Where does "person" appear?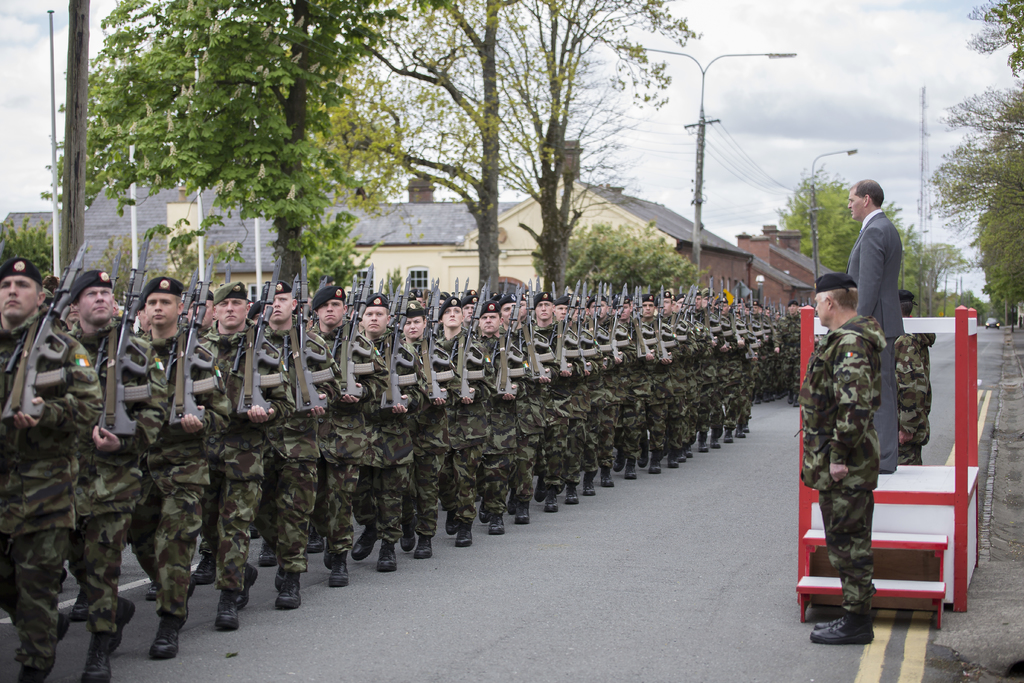
Appears at <box>22,243,133,682</box>.
